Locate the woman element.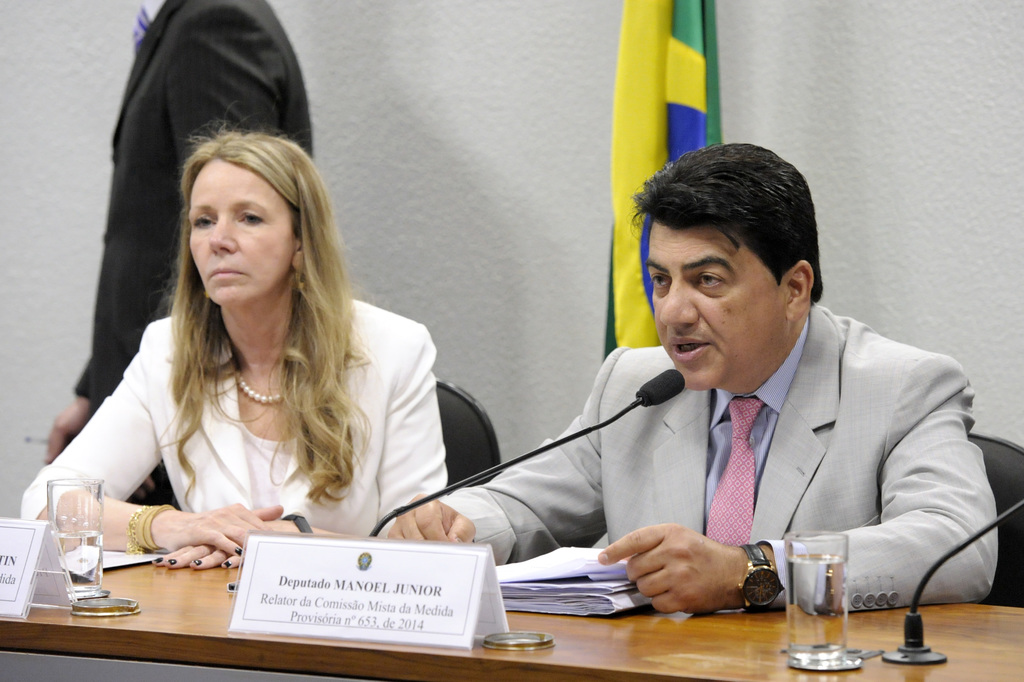
Element bbox: box=[45, 100, 487, 622].
